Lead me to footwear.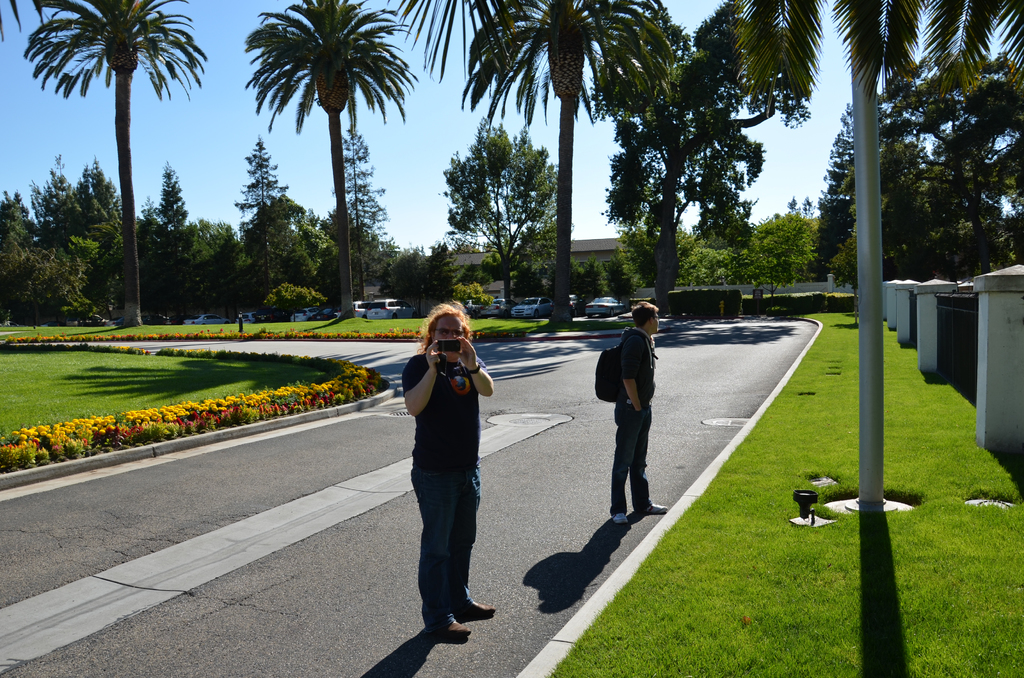
Lead to pyautogui.locateOnScreen(640, 501, 669, 512).
